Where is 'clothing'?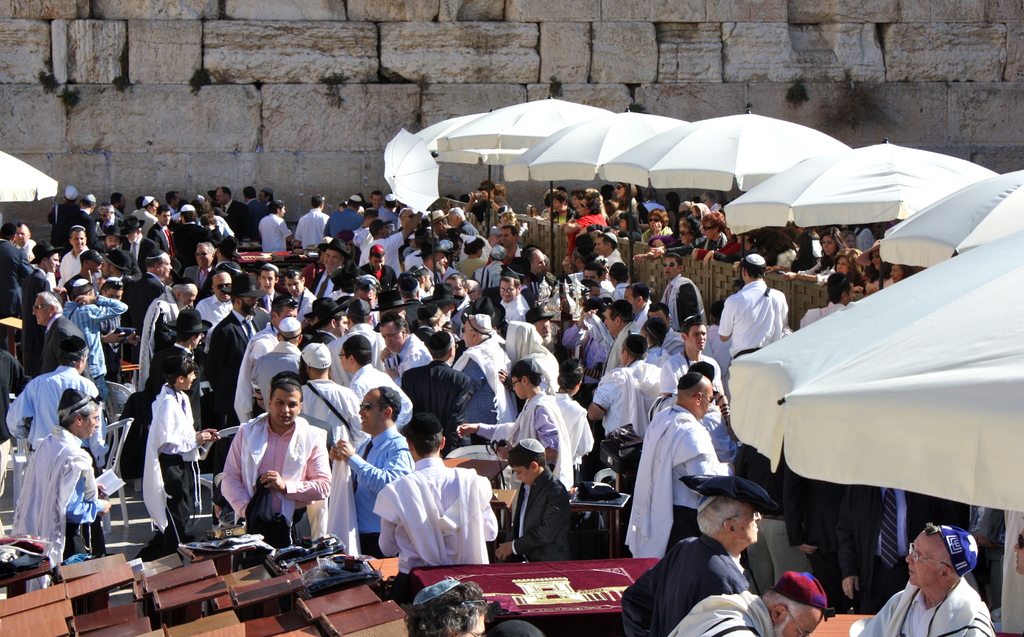
box(0, 200, 1018, 636).
